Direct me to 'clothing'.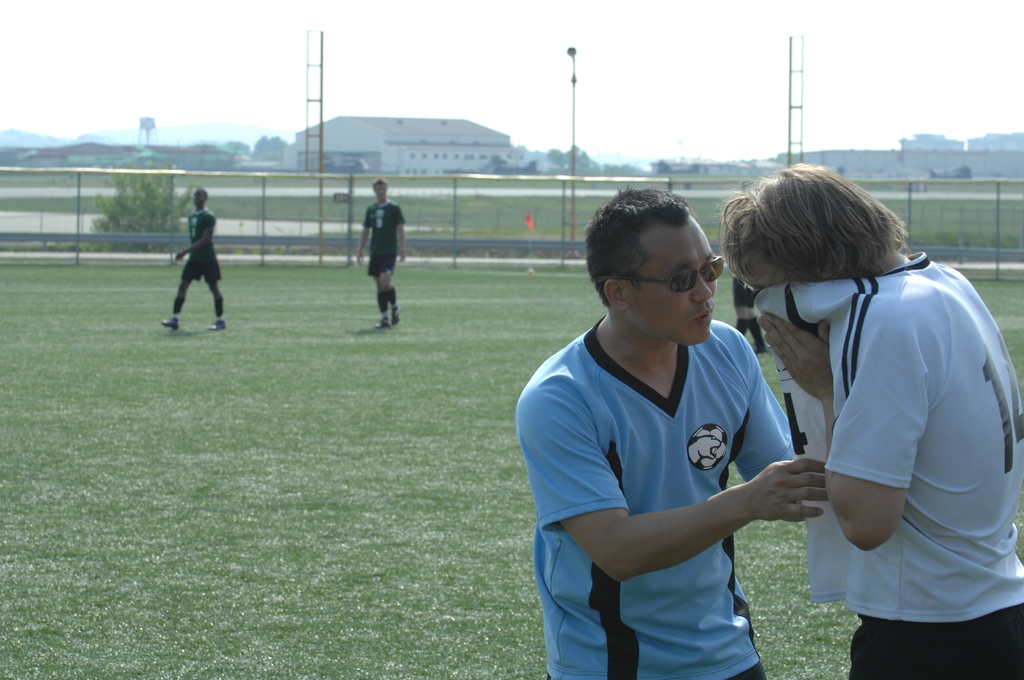
Direction: bbox=(756, 257, 1023, 621).
